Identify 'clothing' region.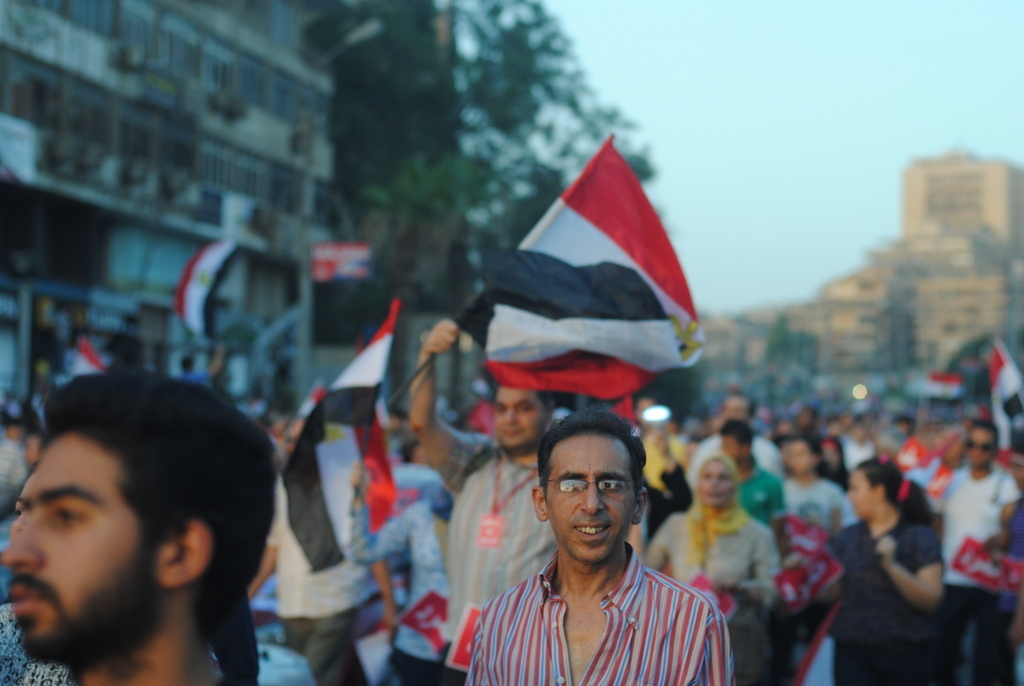
Region: left=461, top=538, right=737, bottom=685.
